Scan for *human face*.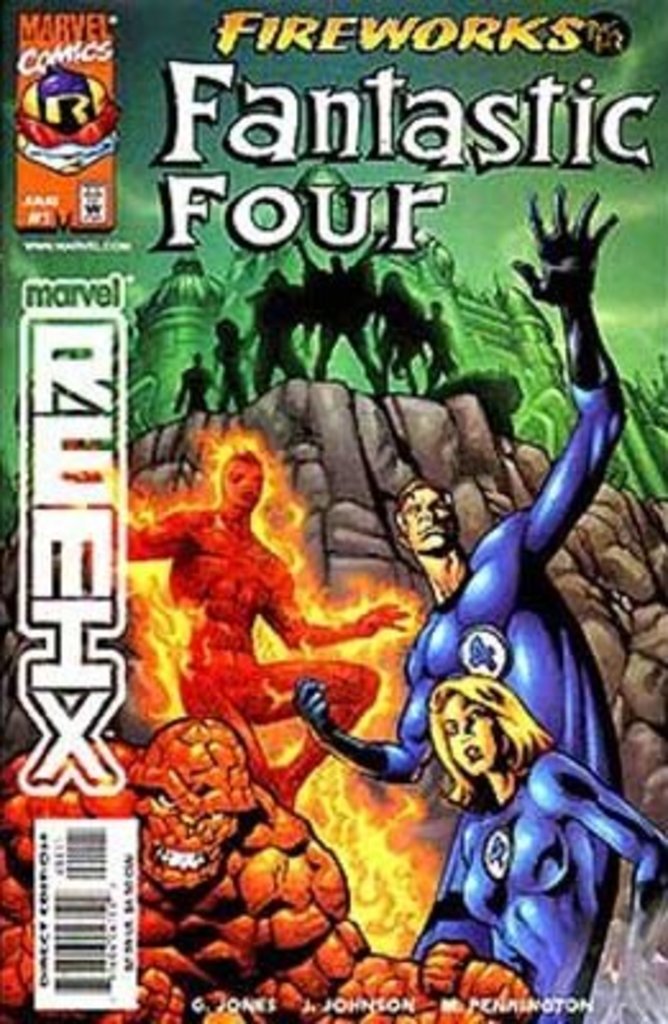
Scan result: {"left": 443, "top": 701, "right": 504, "bottom": 781}.
